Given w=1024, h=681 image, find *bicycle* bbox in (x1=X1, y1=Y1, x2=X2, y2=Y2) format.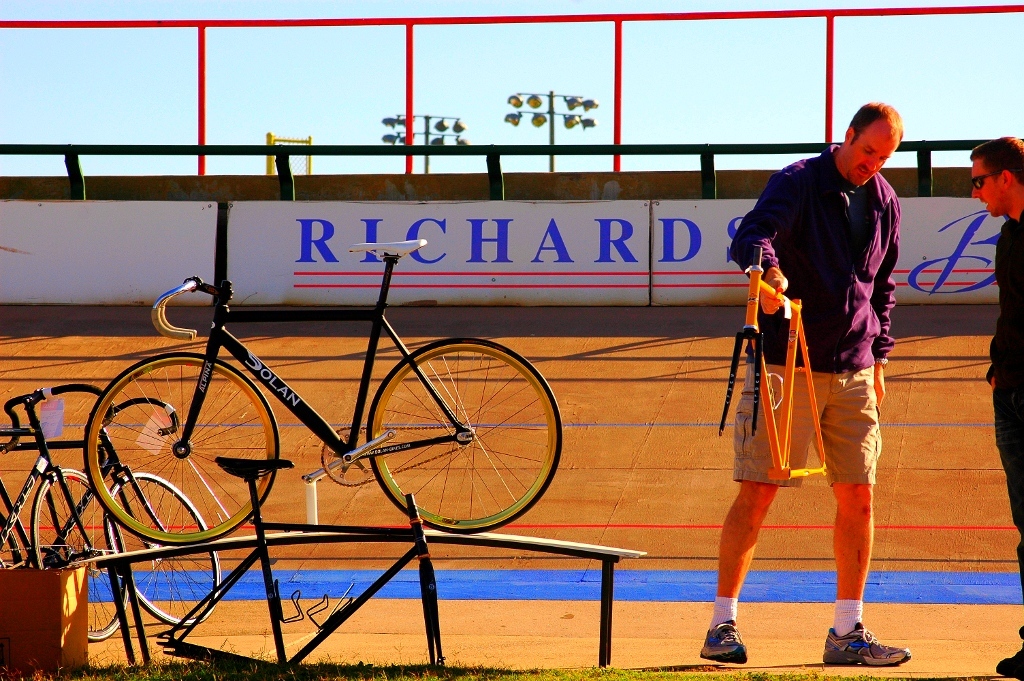
(x1=0, y1=399, x2=226, y2=632).
